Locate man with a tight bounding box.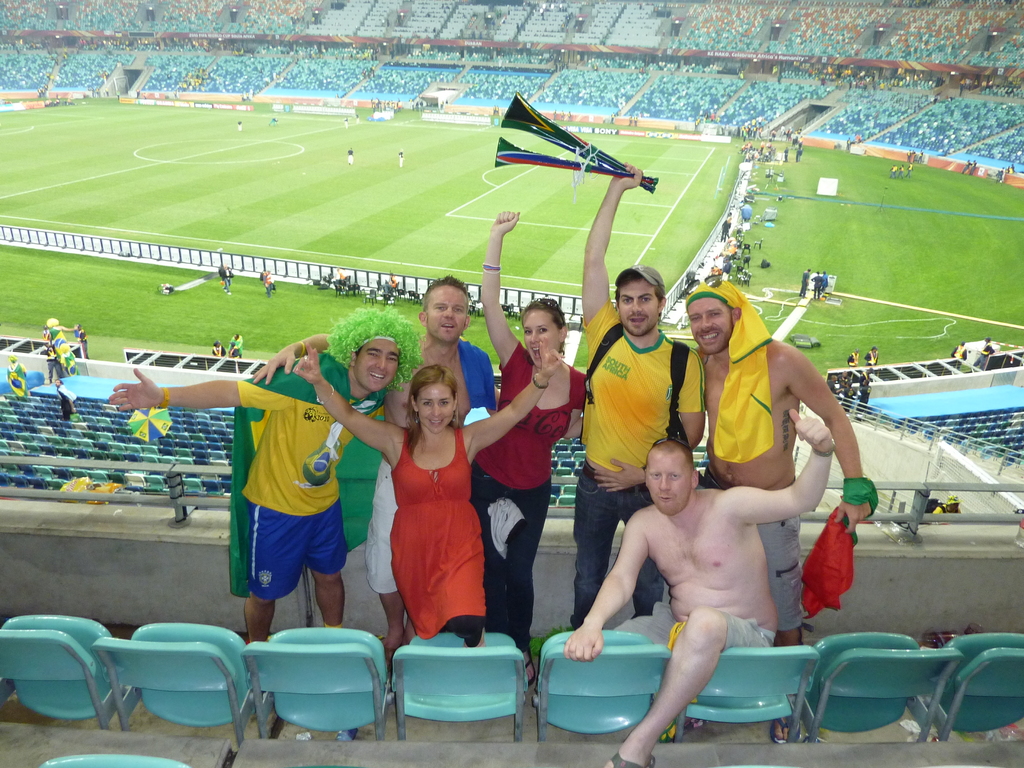
detection(691, 276, 883, 746).
